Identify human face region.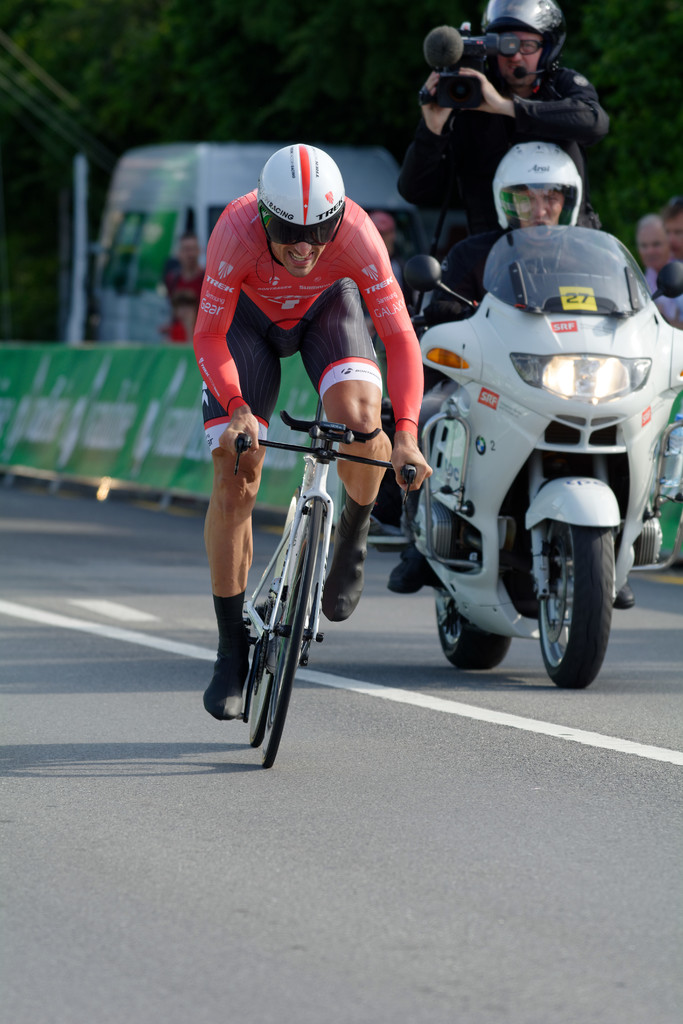
Region: detection(271, 243, 325, 276).
